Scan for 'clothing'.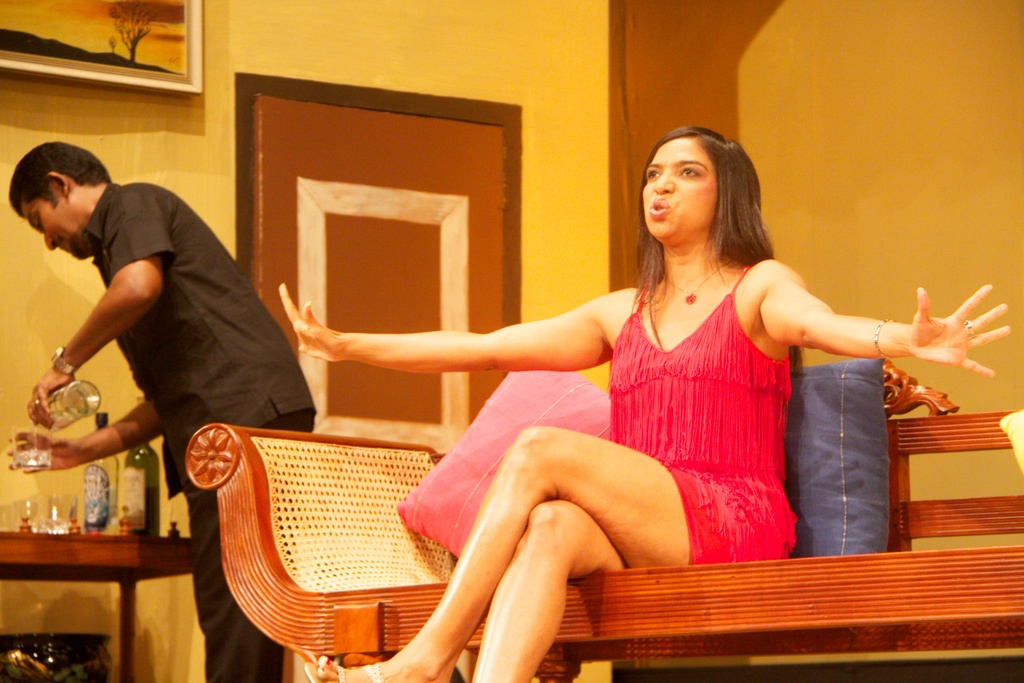
Scan result: crop(90, 181, 316, 682).
